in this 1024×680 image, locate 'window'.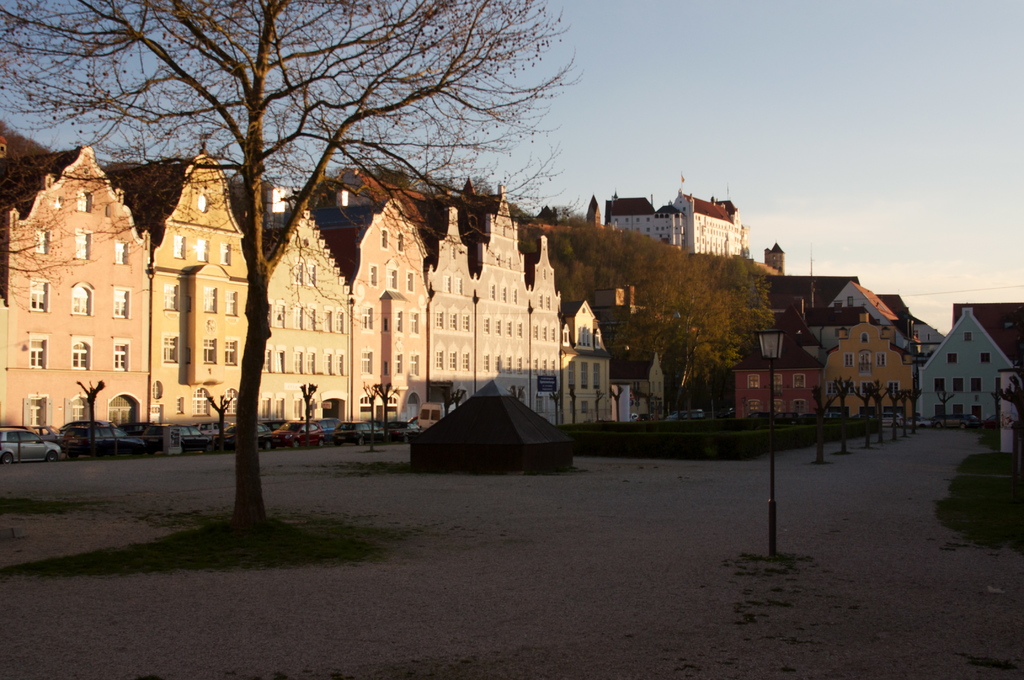
Bounding box: {"left": 202, "top": 283, "right": 218, "bottom": 316}.
